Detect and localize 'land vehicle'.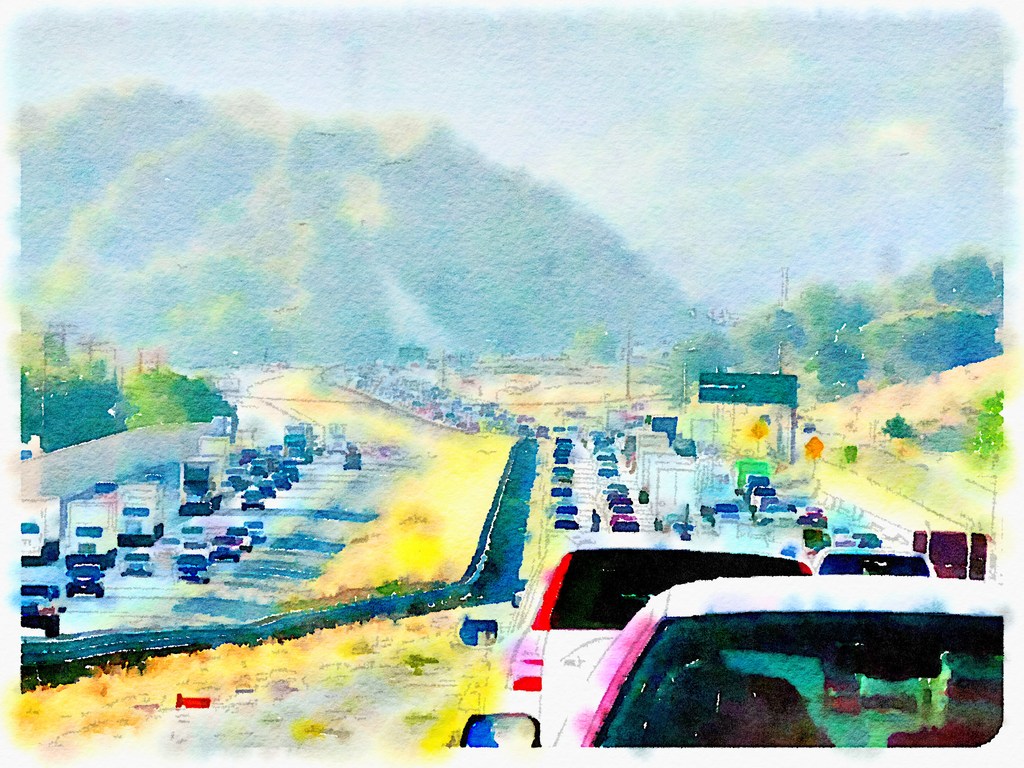
Localized at locate(247, 456, 264, 476).
